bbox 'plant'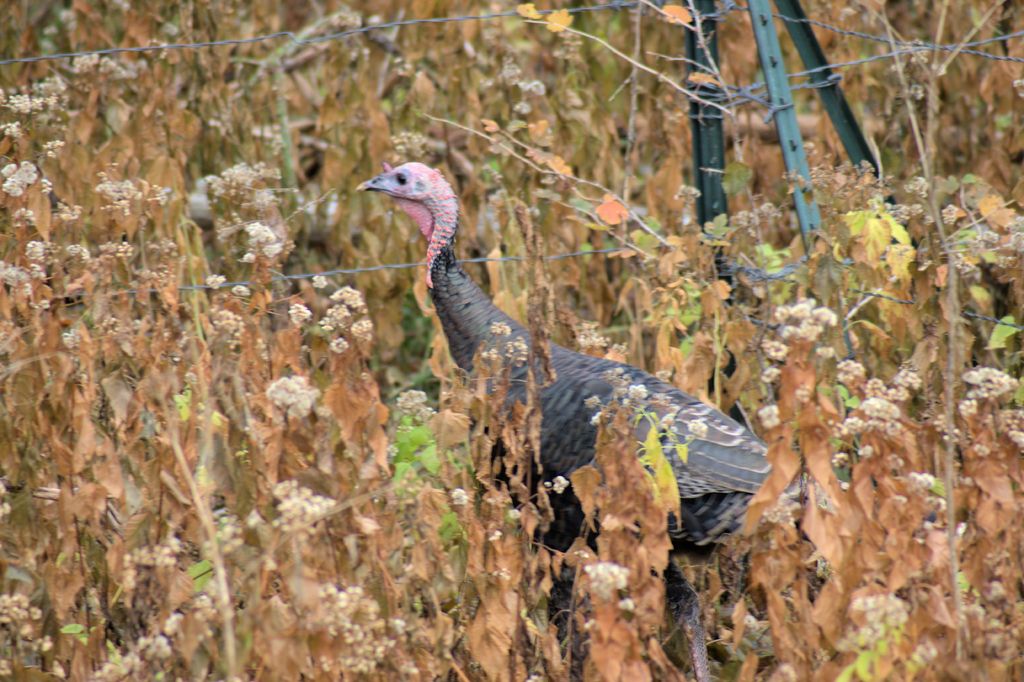
pyautogui.locateOnScreen(549, 387, 682, 681)
